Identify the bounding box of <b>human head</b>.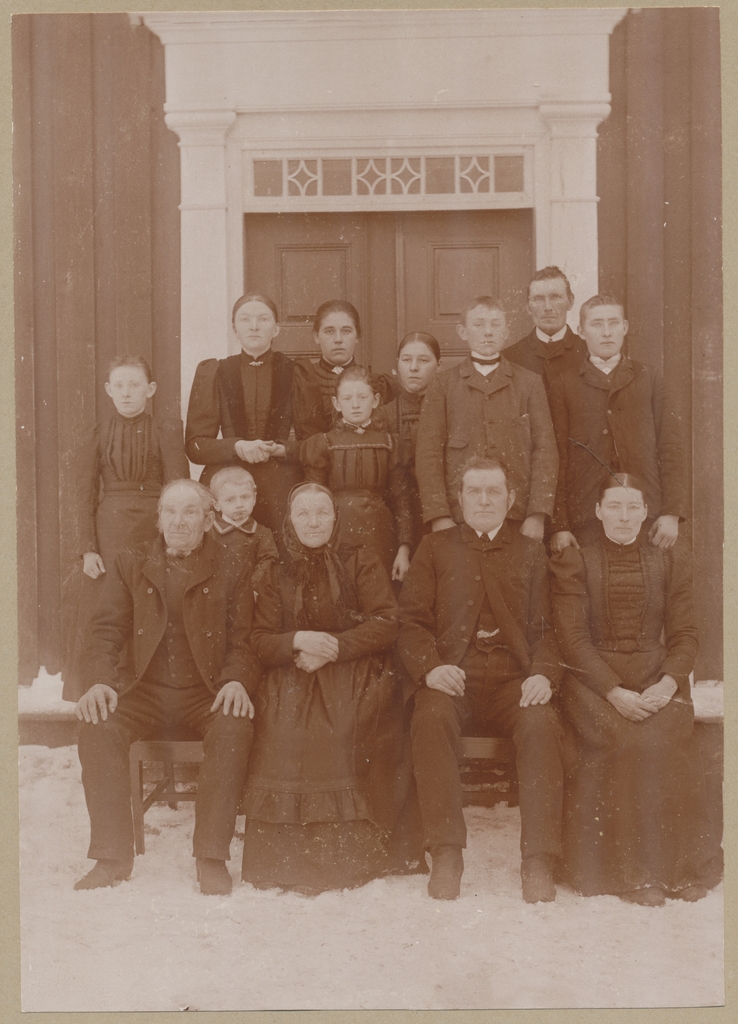
146, 477, 217, 564.
